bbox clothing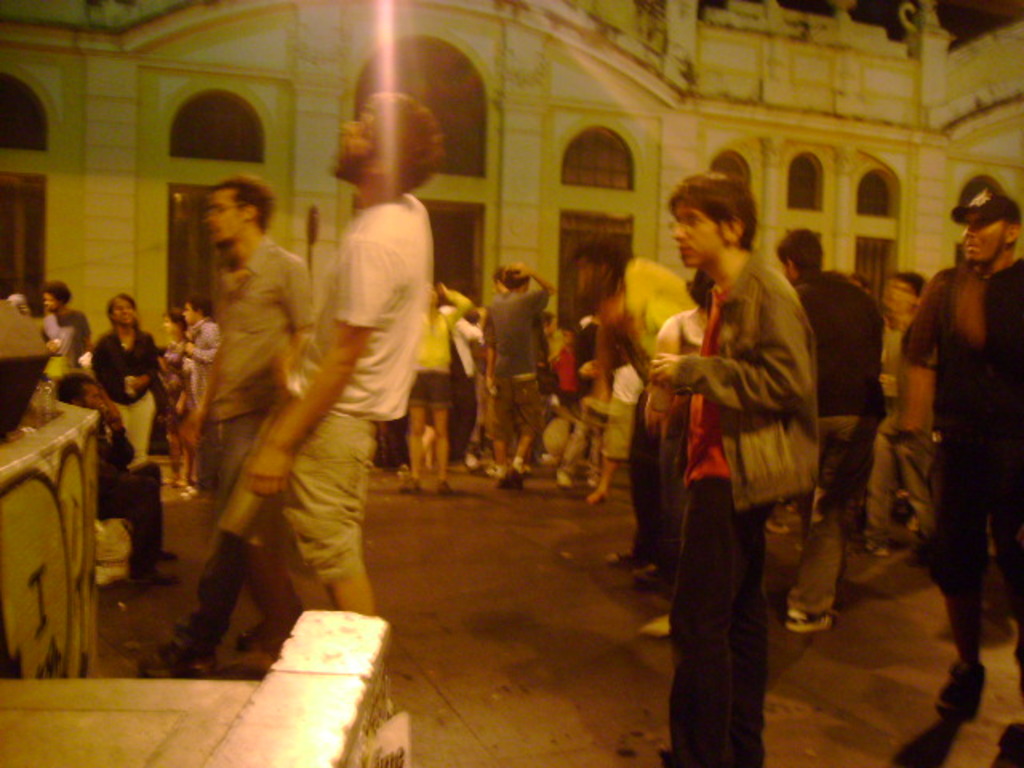
280:192:430:581
